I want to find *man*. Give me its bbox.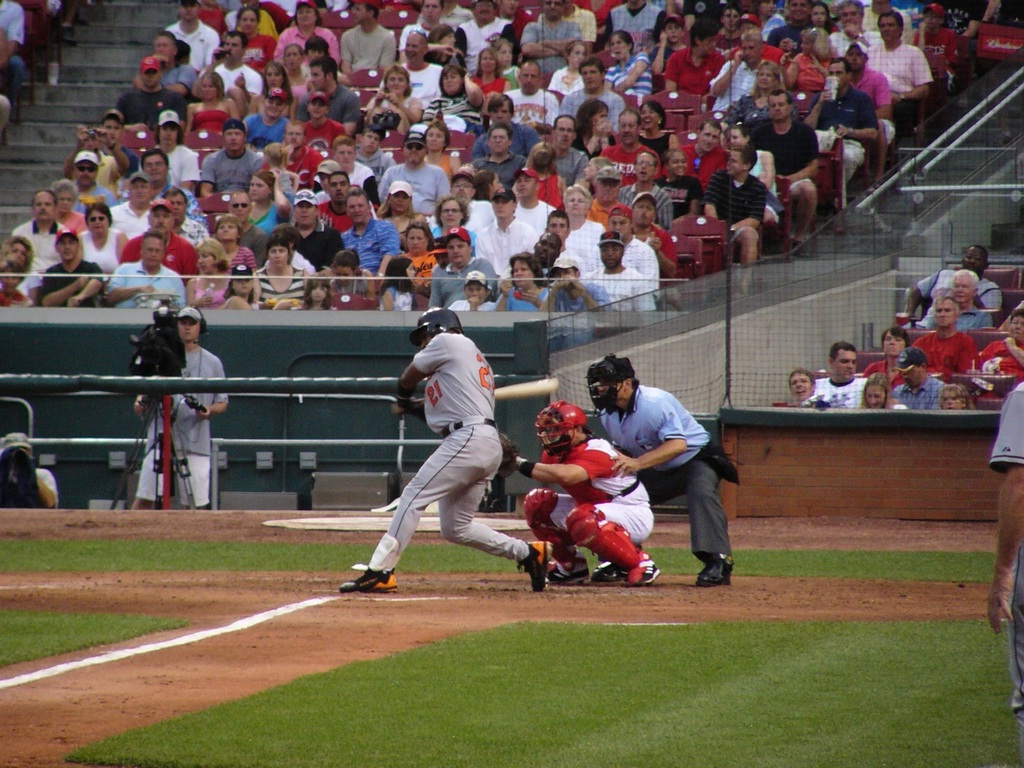
{"left": 118, "top": 202, "right": 208, "bottom": 283}.
